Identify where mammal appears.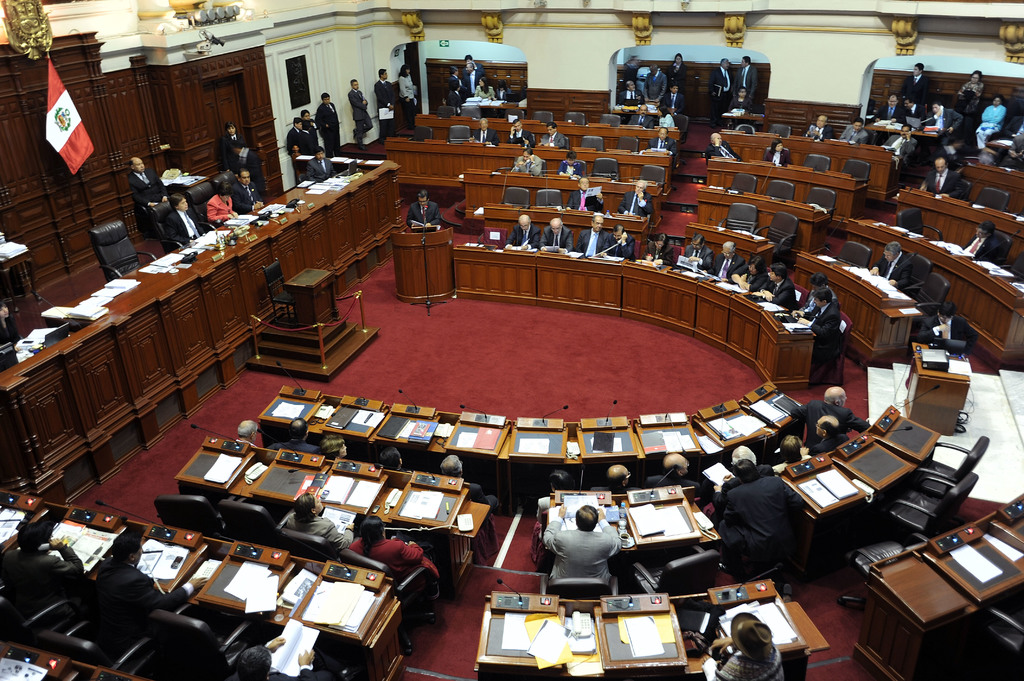
Appears at Rect(202, 184, 236, 227).
